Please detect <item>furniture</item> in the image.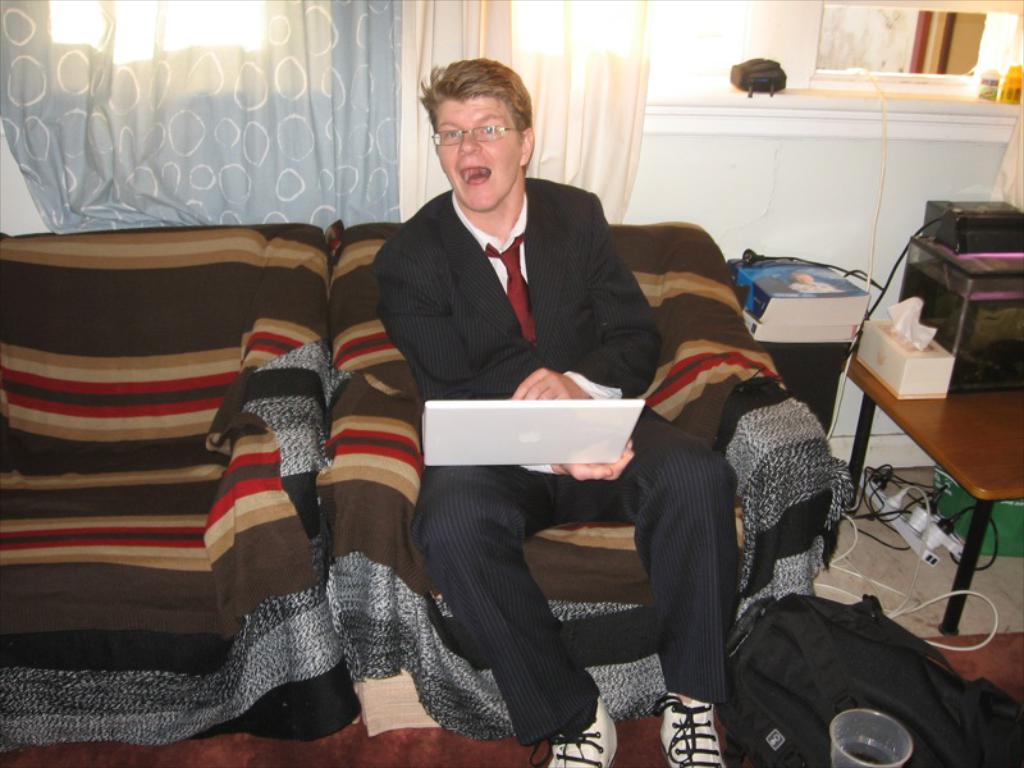
{"x1": 749, "y1": 338, "x2": 850, "y2": 439}.
